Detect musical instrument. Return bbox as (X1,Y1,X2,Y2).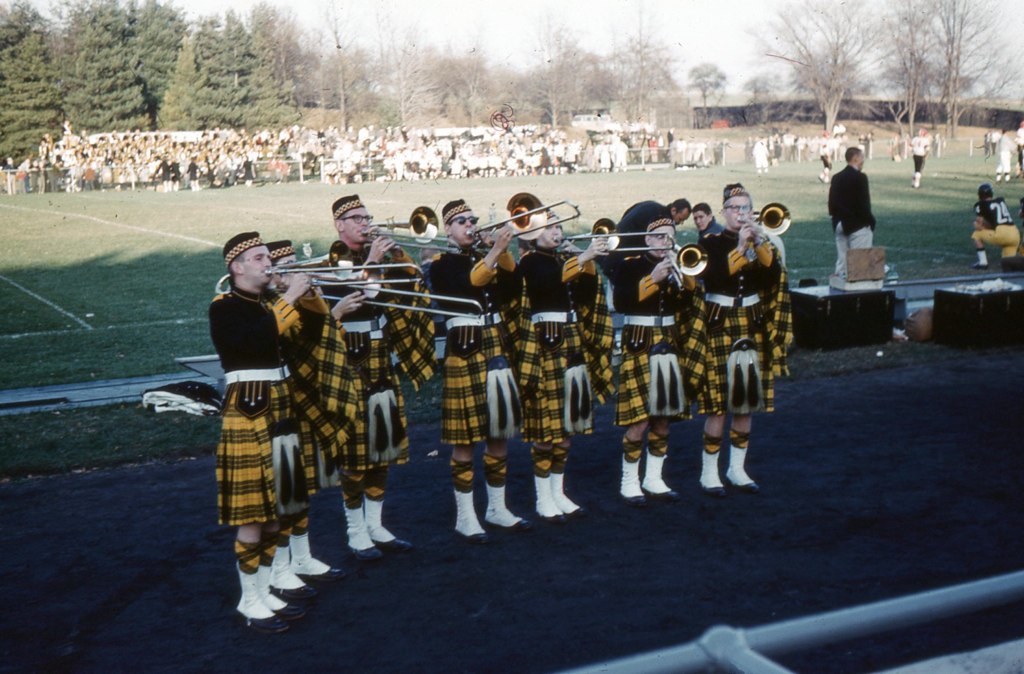
(738,206,794,236).
